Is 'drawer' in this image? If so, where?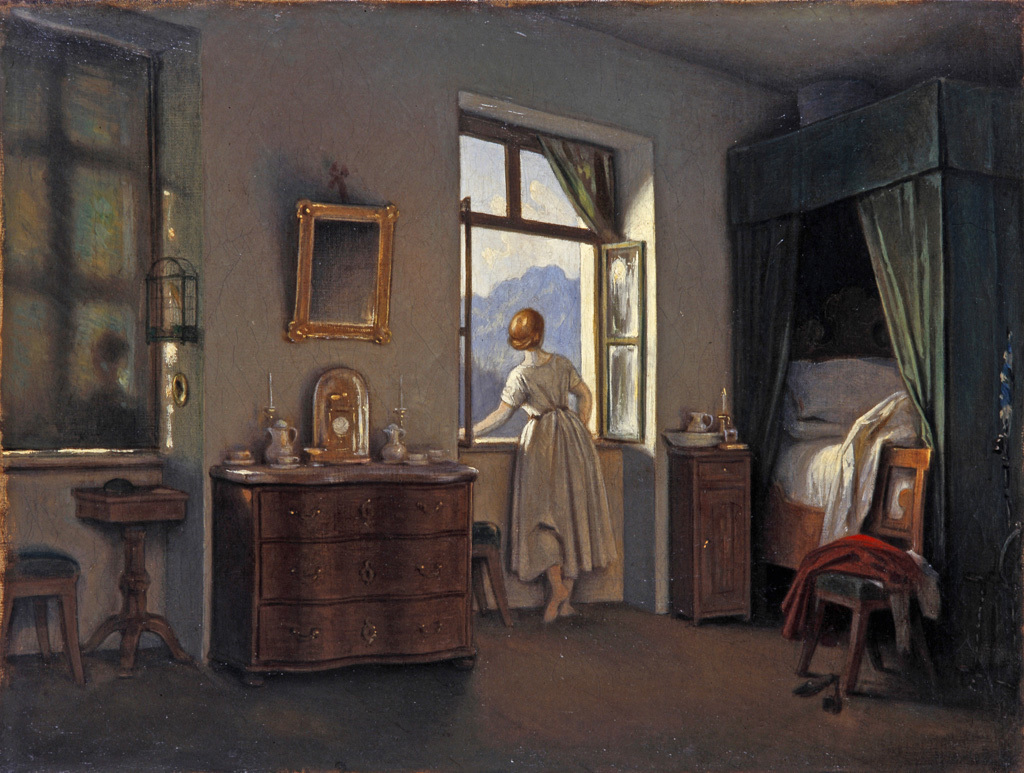
Yes, at crop(696, 460, 746, 480).
